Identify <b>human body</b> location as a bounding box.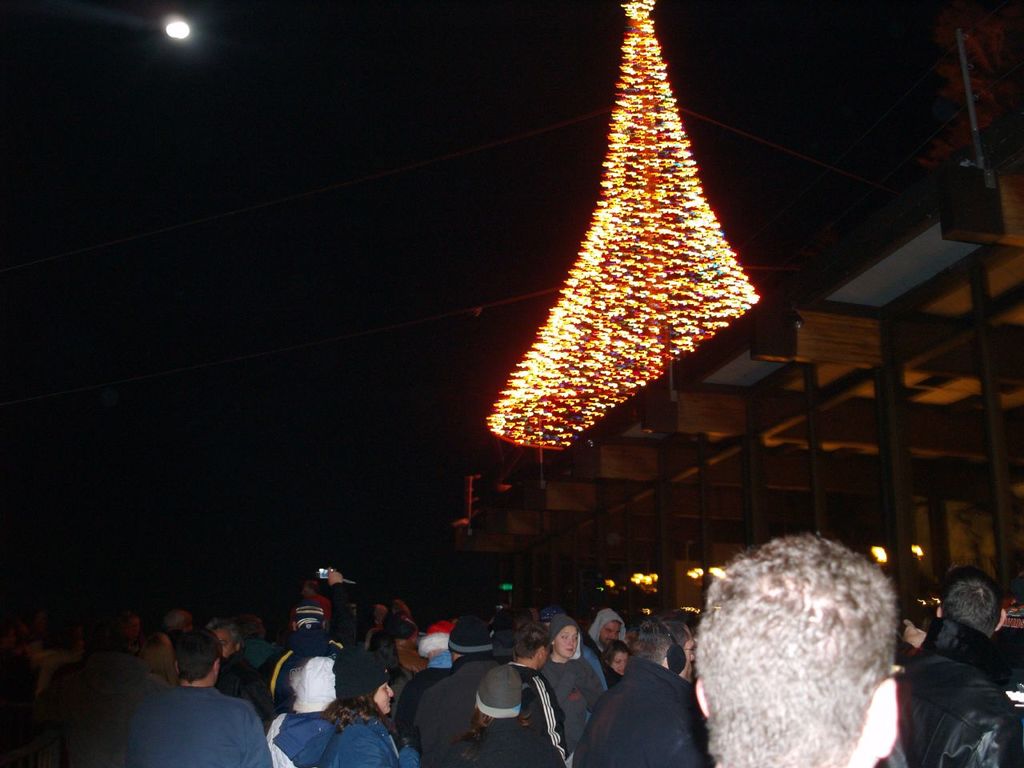
[left=335, top=654, right=393, bottom=766].
